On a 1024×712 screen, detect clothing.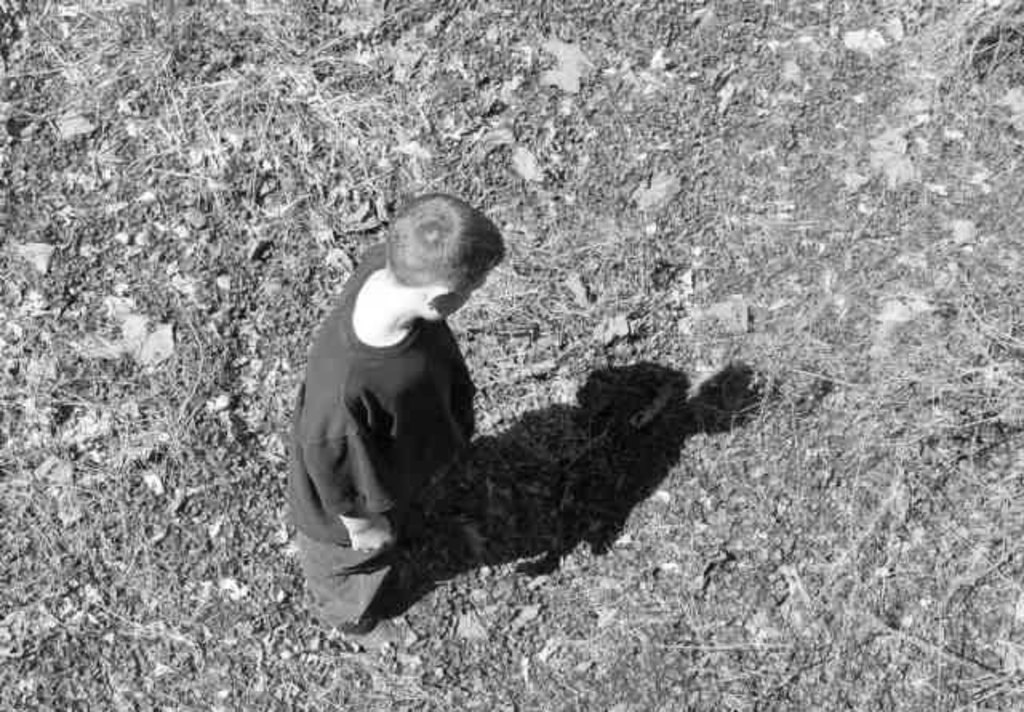
bbox=(283, 242, 475, 634).
